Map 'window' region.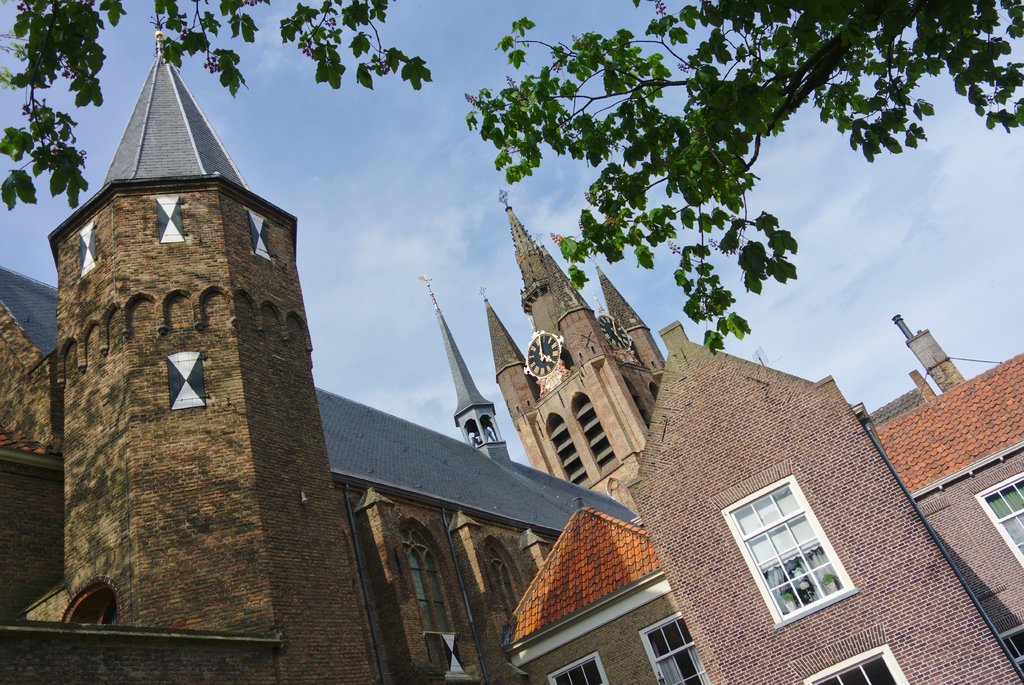
Mapped to 632:609:716:684.
